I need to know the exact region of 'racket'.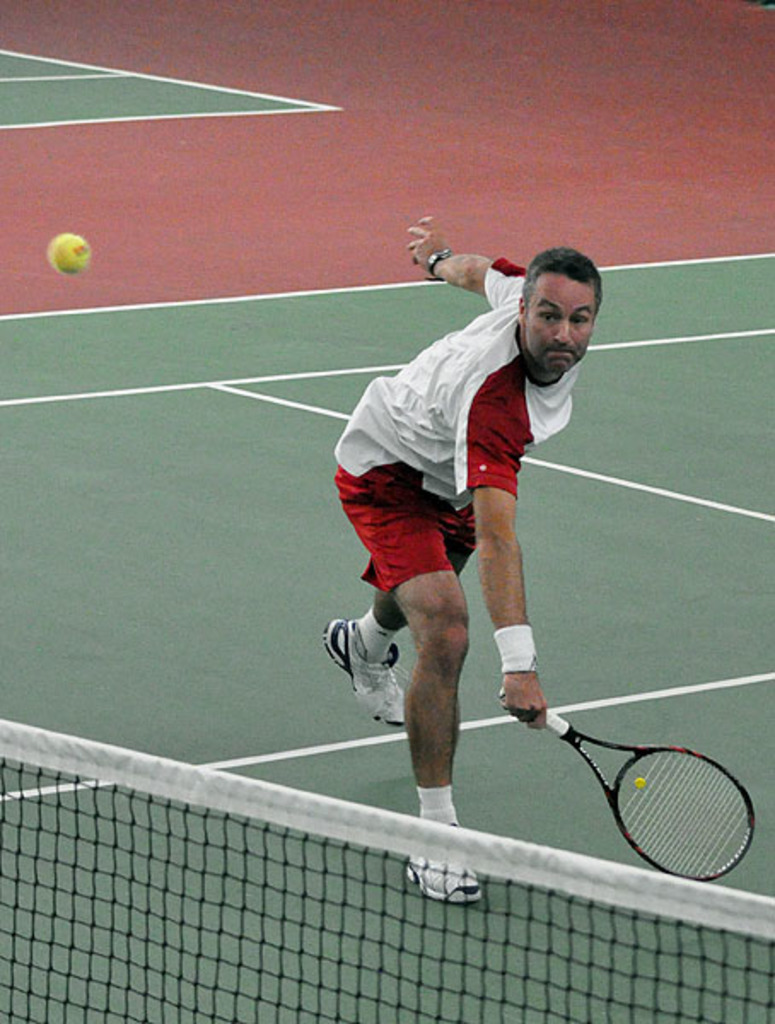
Region: x1=500, y1=696, x2=755, y2=881.
